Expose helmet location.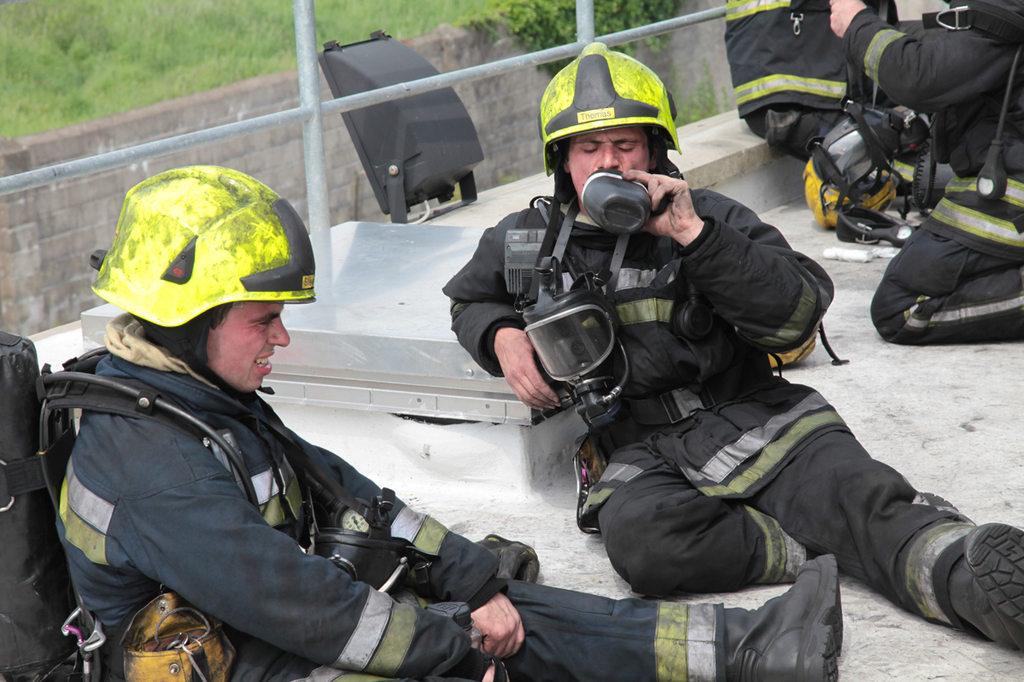
Exposed at select_region(534, 38, 682, 205).
